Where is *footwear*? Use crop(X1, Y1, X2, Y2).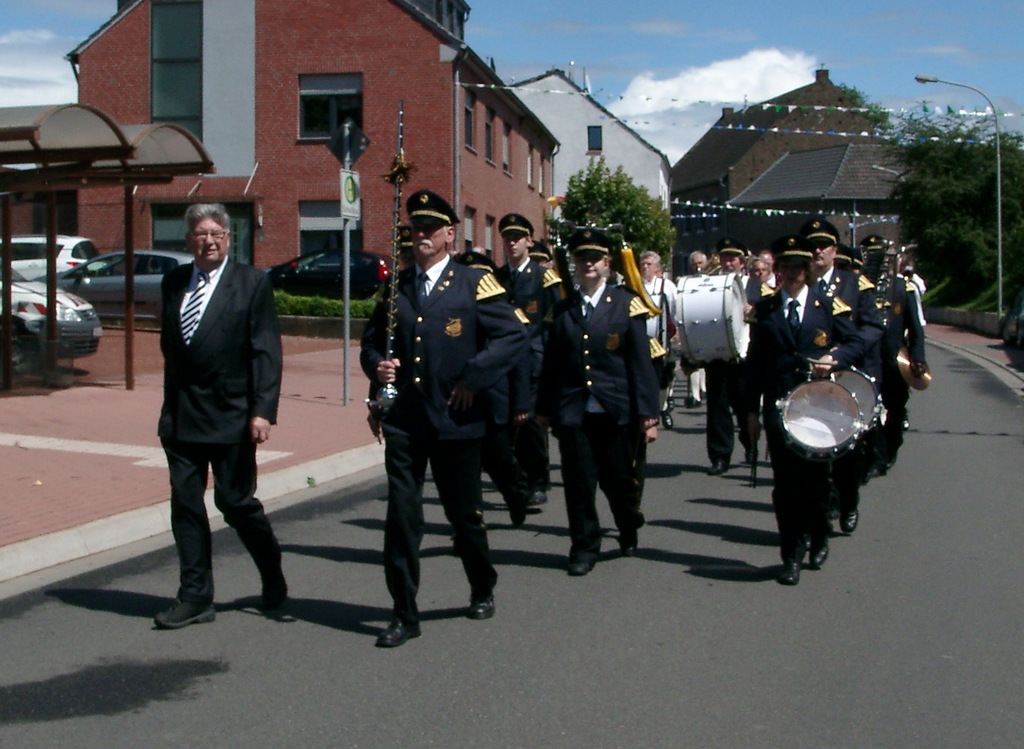
crop(532, 490, 550, 506).
